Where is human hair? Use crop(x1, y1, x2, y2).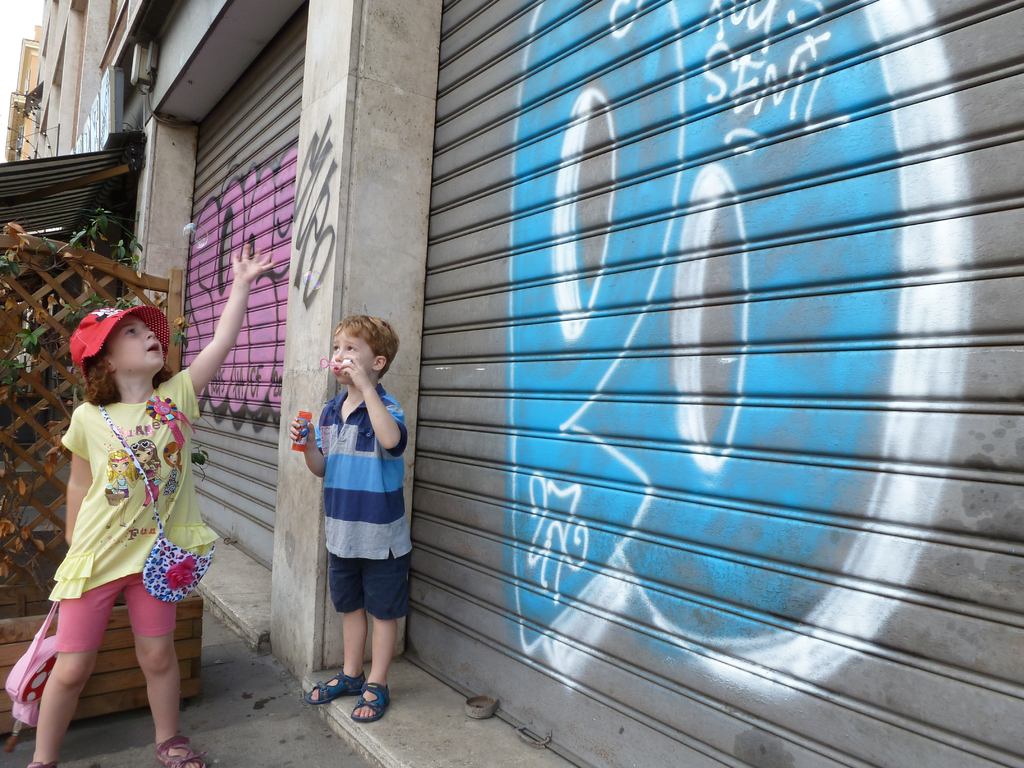
crop(133, 436, 163, 467).
